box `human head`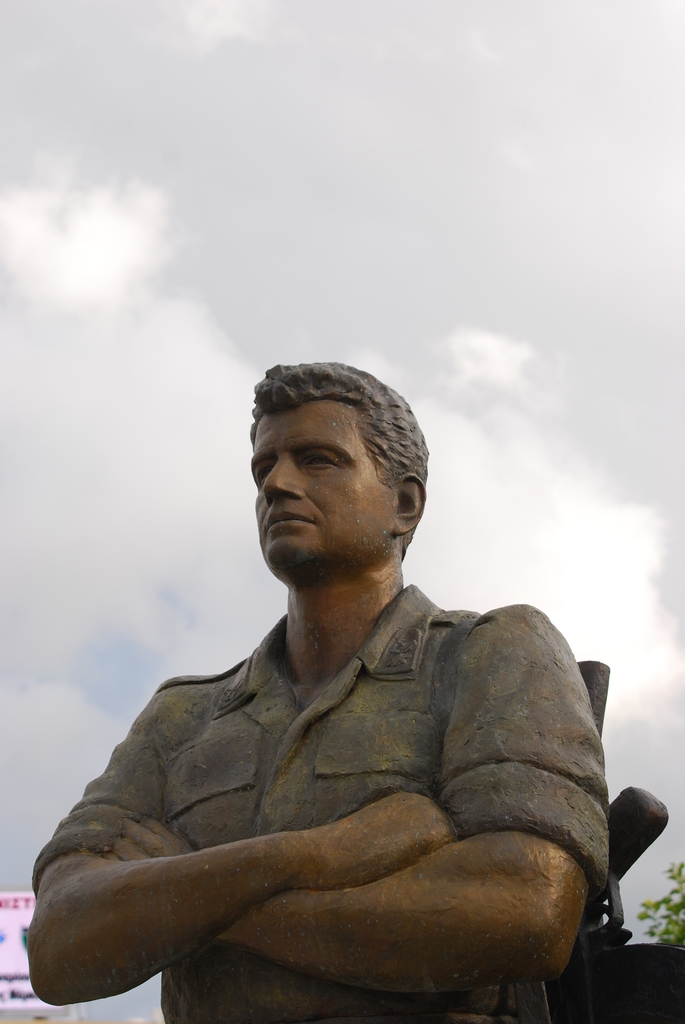
[x1=240, y1=355, x2=437, y2=588]
